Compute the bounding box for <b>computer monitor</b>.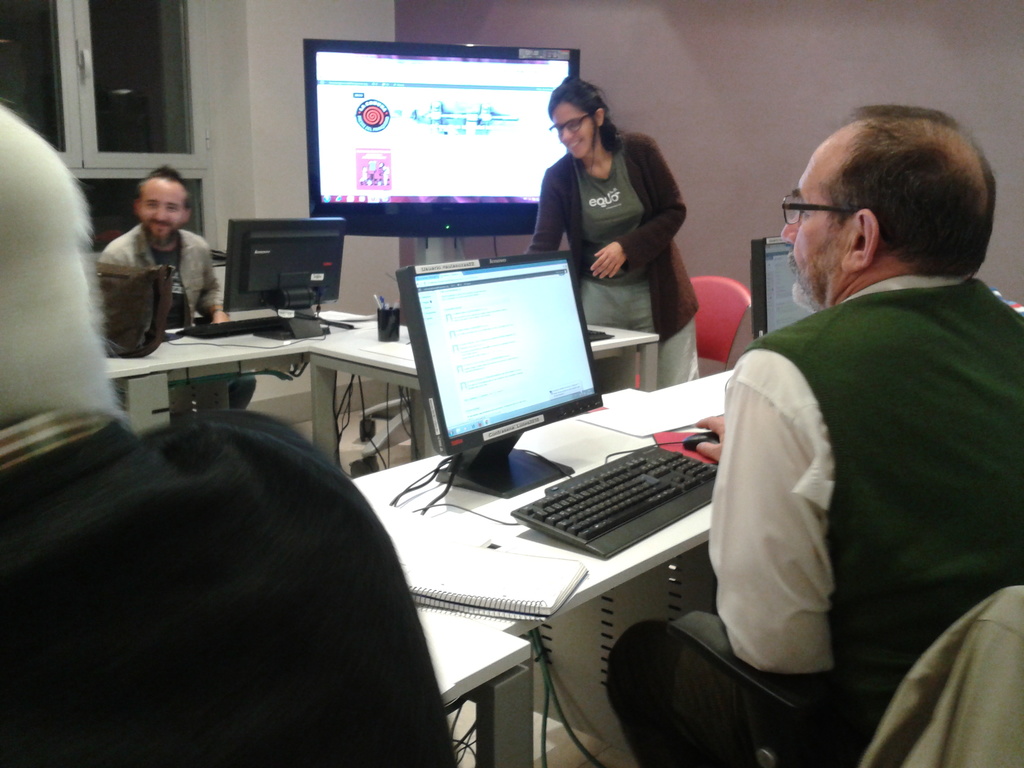
<box>220,213,351,307</box>.
